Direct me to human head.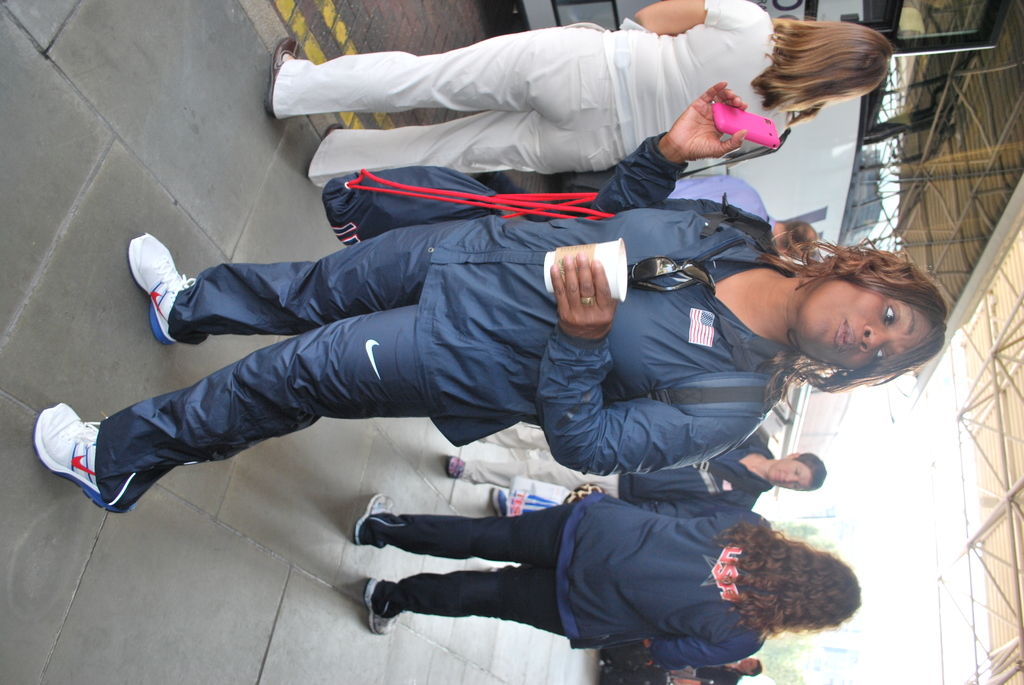
Direction: 791:21:894:98.
